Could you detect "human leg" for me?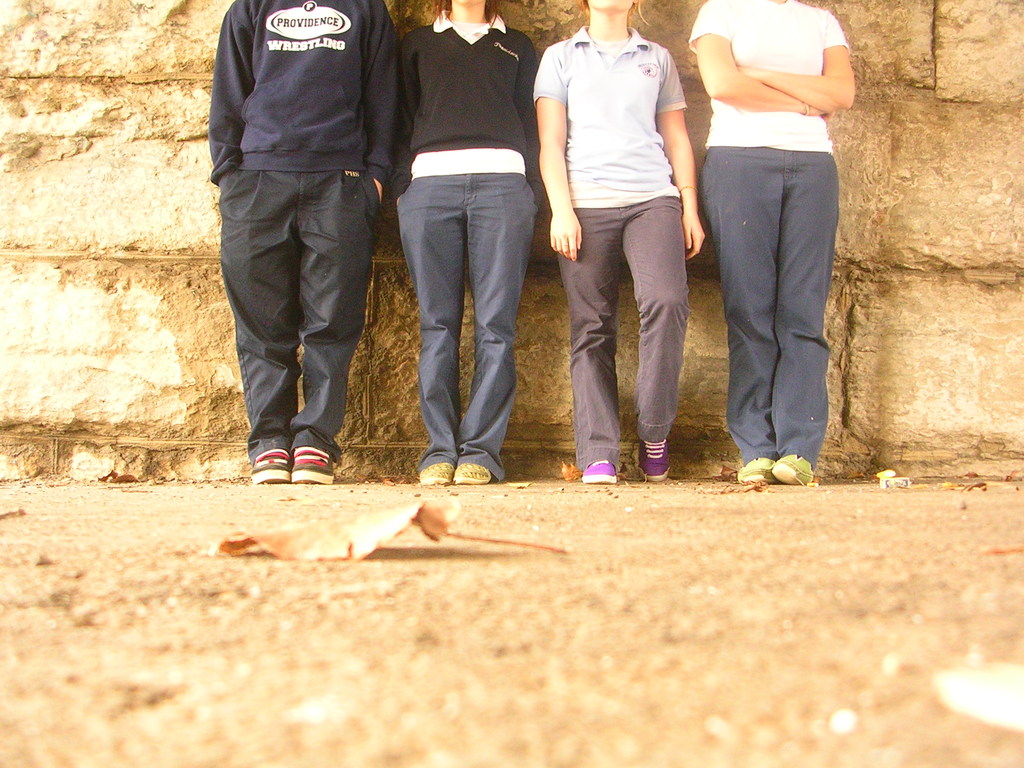
Detection result: select_region(217, 171, 298, 484).
